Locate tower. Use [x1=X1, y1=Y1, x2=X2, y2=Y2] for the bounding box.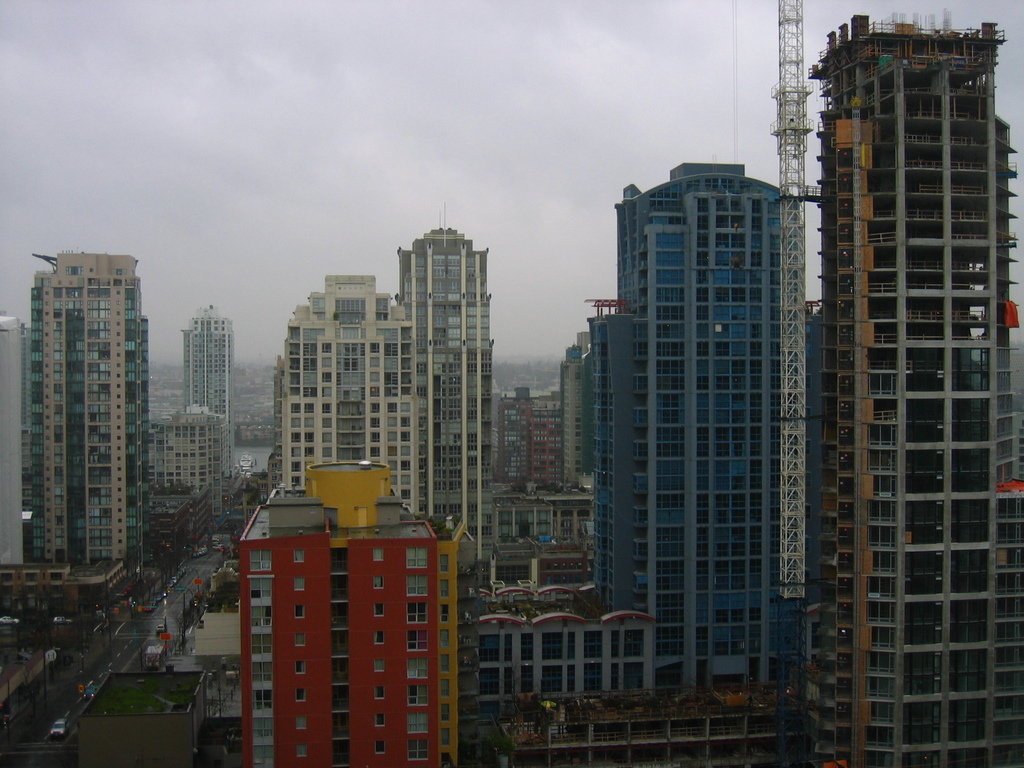
[x1=399, y1=223, x2=490, y2=536].
